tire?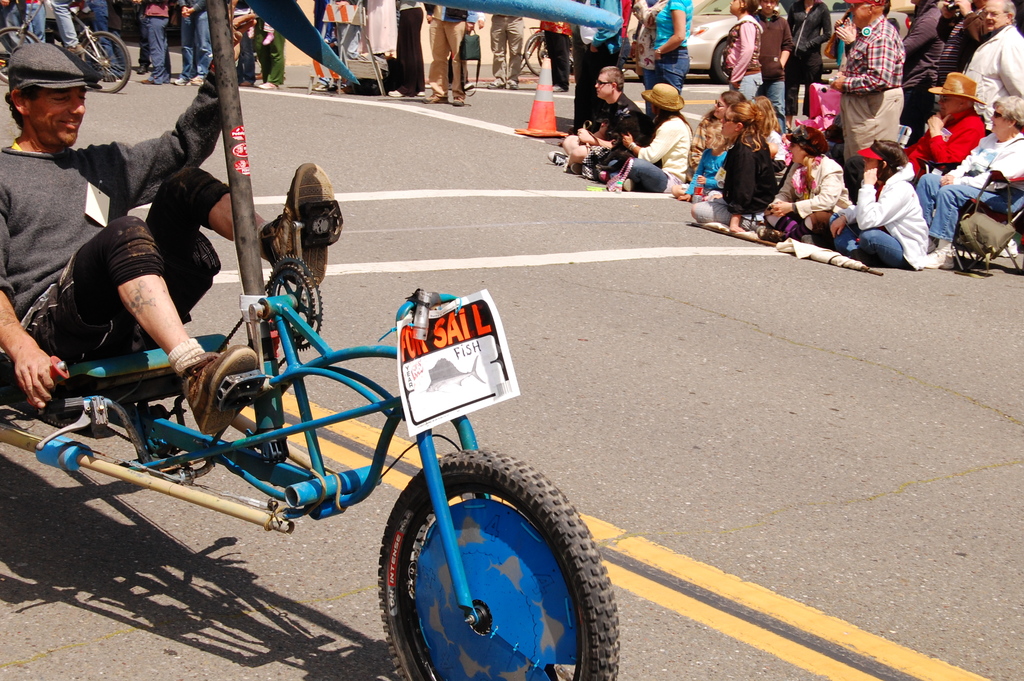
l=0, t=26, r=43, b=84
